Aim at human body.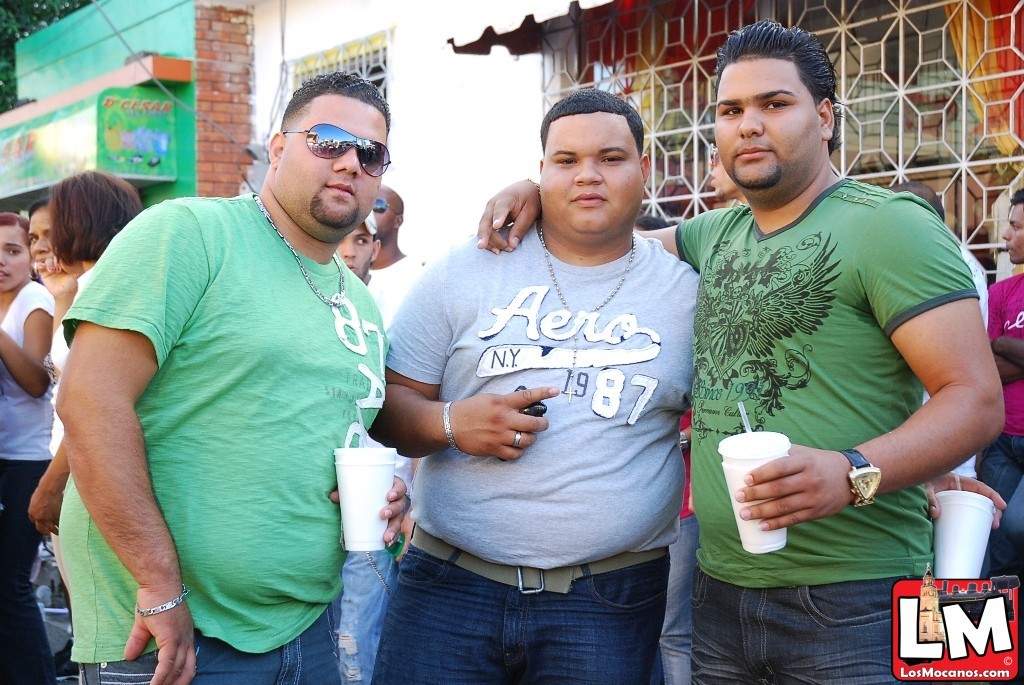
Aimed at [0,212,59,684].
